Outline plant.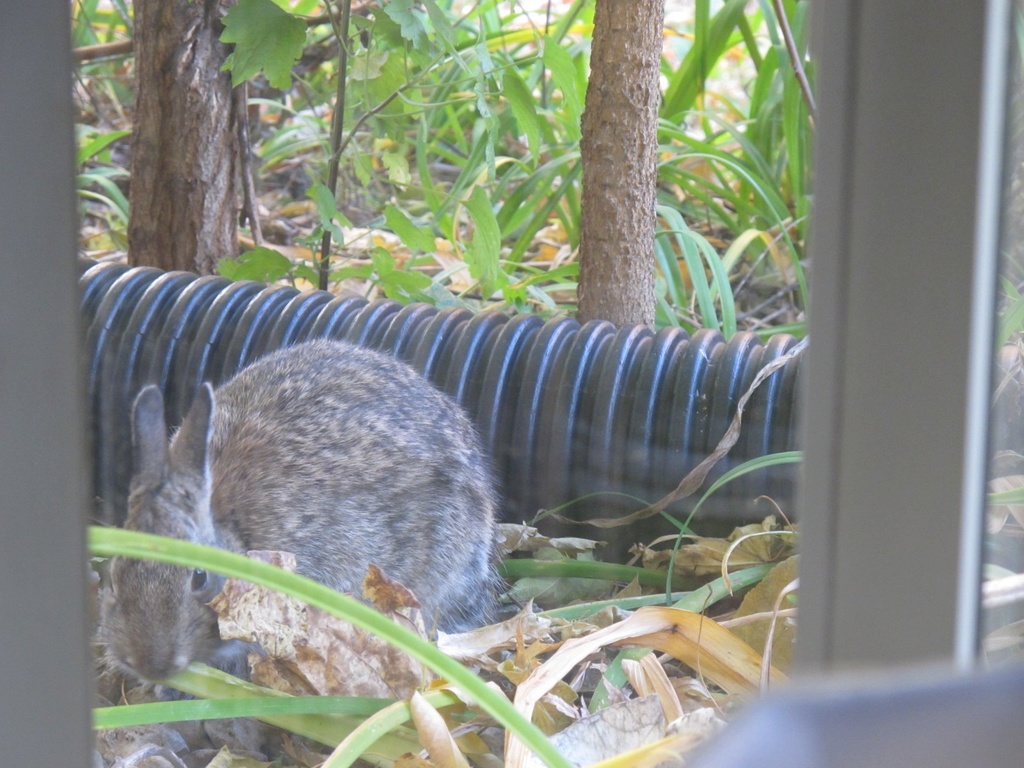
Outline: (209,0,459,295).
